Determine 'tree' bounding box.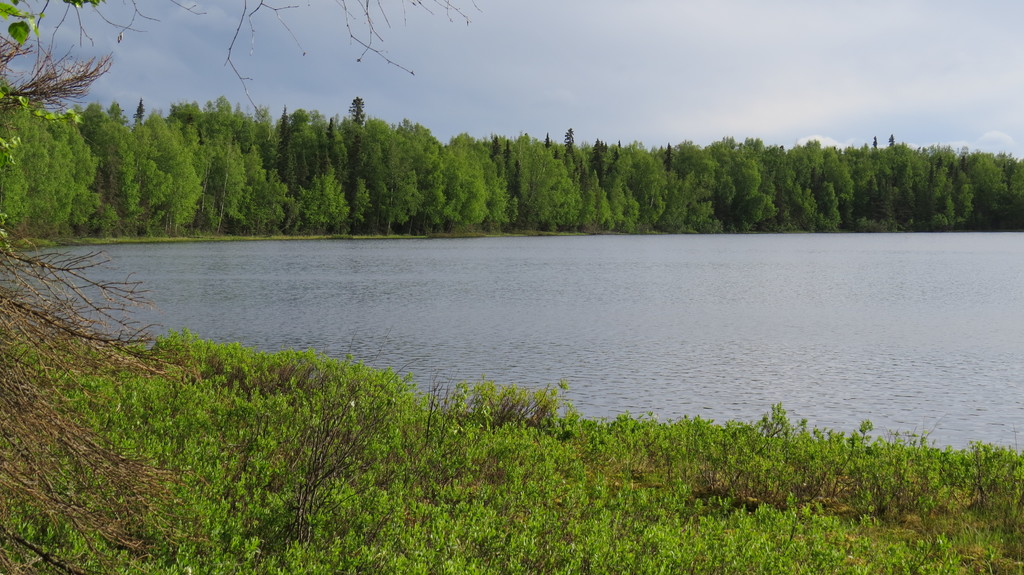
Determined: (822, 150, 858, 220).
